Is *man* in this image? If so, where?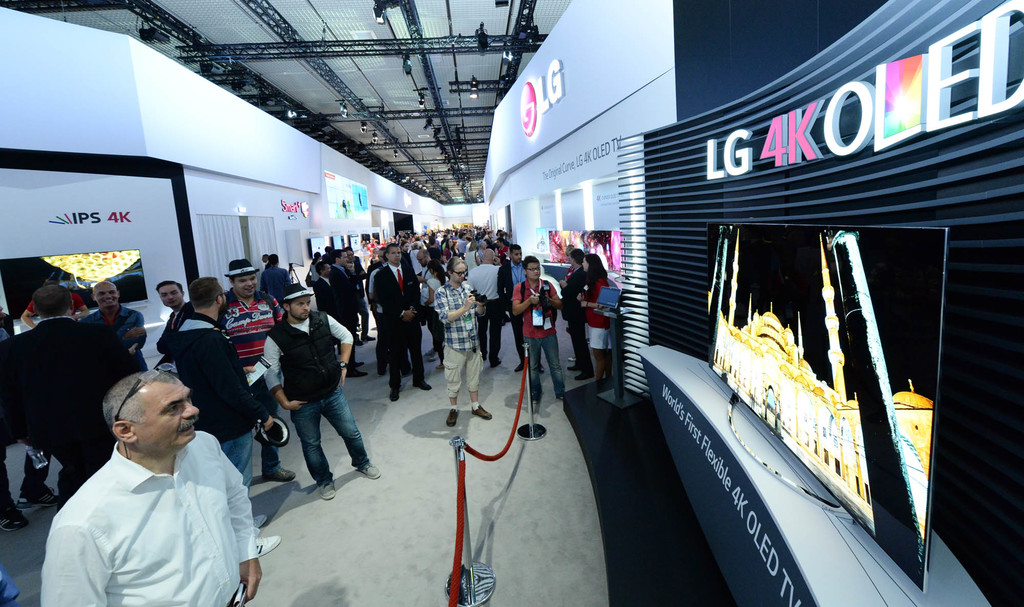
Yes, at (left=467, top=249, right=500, bottom=368).
